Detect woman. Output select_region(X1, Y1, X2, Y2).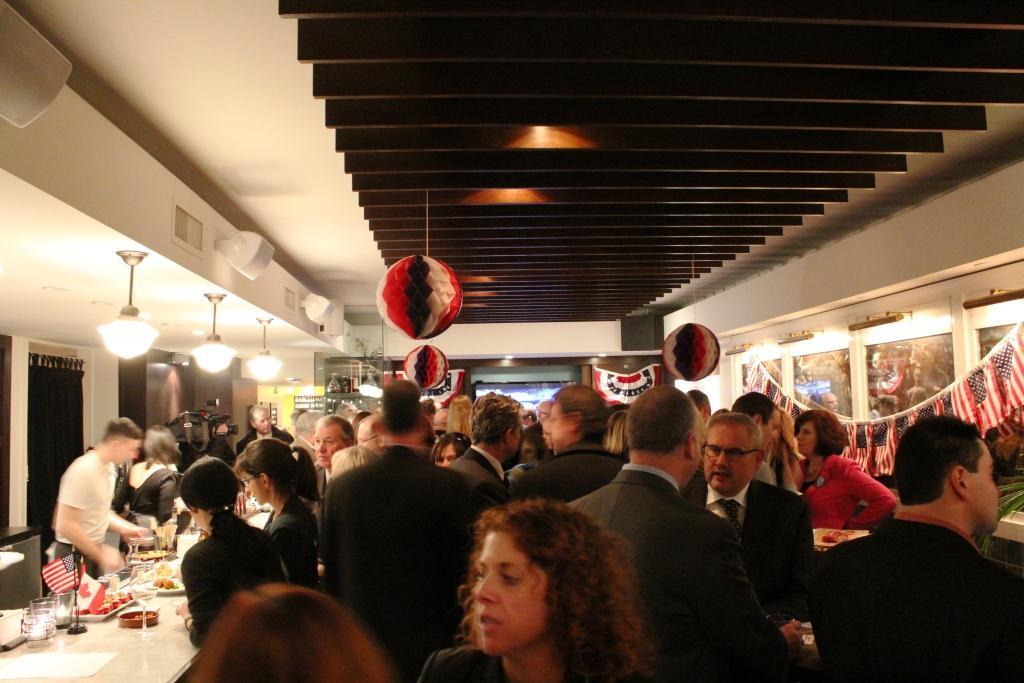
select_region(229, 436, 321, 594).
